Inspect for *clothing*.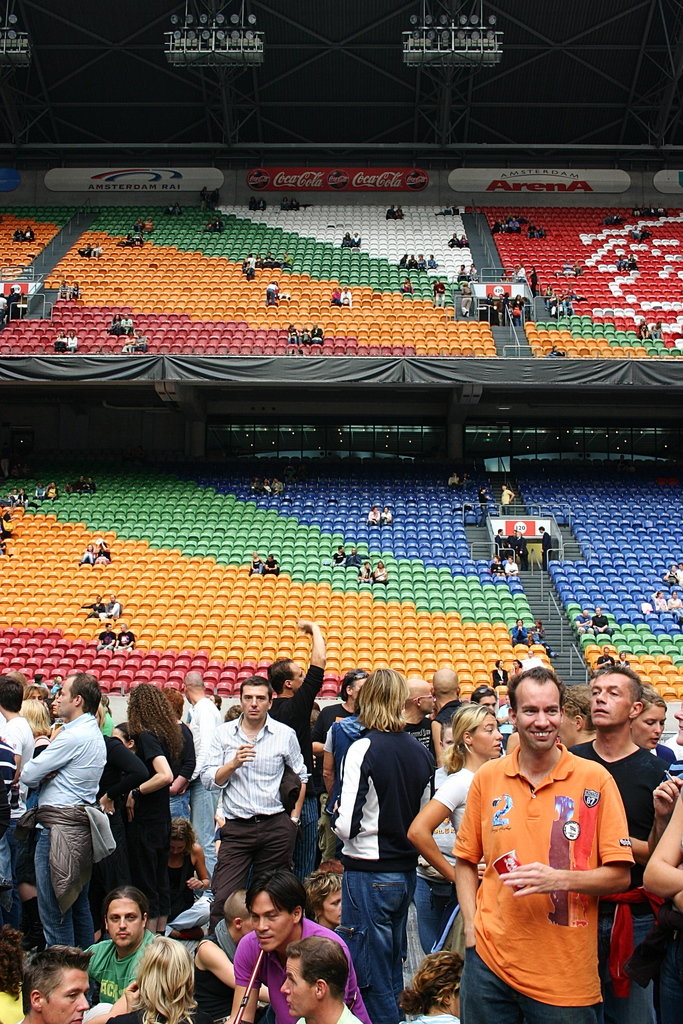
Inspection: bbox=[320, 719, 362, 815].
